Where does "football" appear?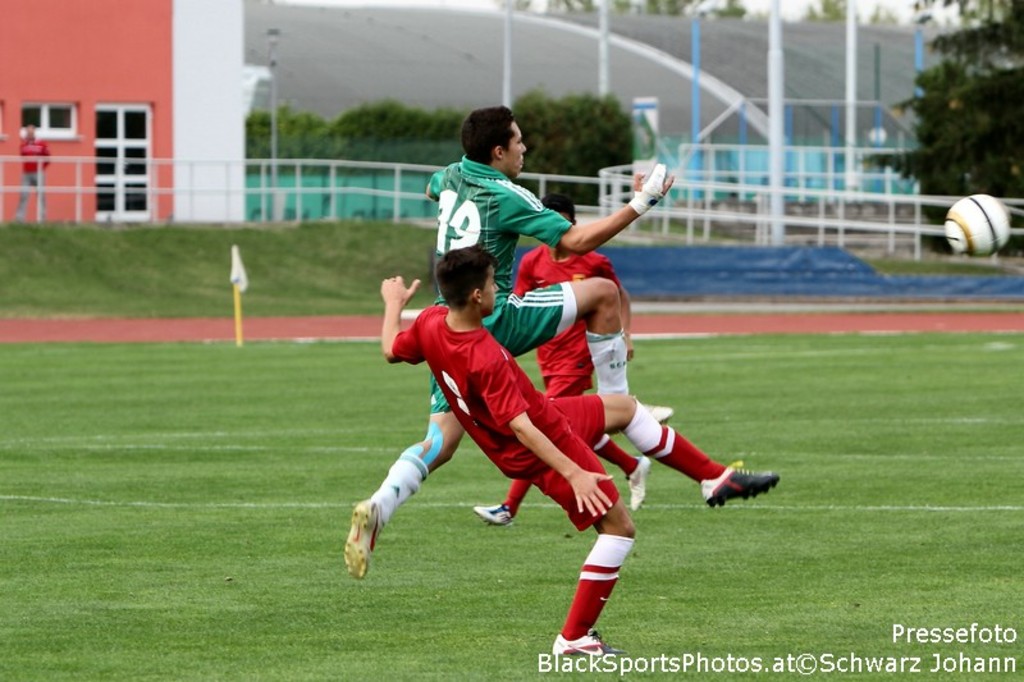
Appears at (left=941, top=193, right=1015, bottom=255).
